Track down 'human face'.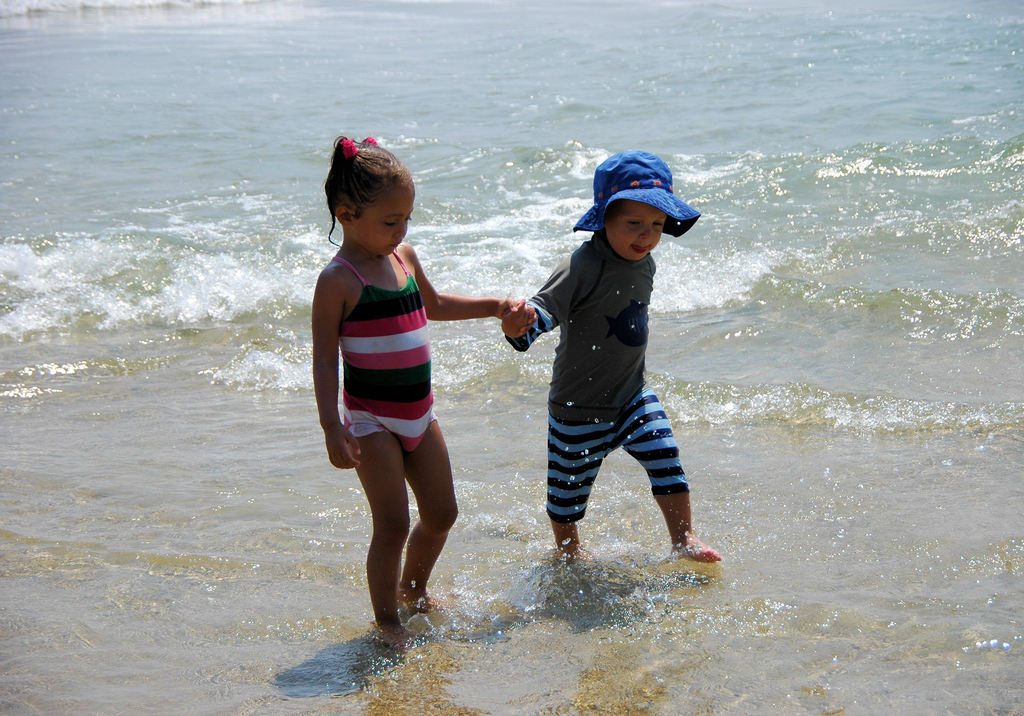
Tracked to left=609, top=201, right=665, bottom=260.
